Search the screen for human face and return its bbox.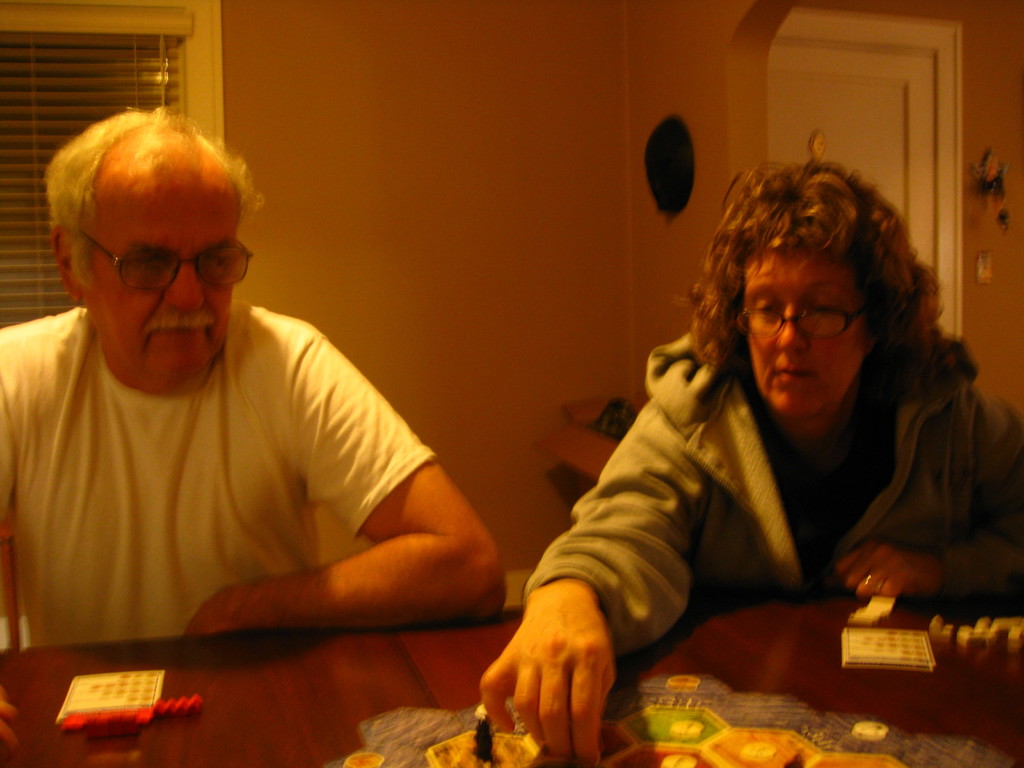
Found: [737,241,857,419].
